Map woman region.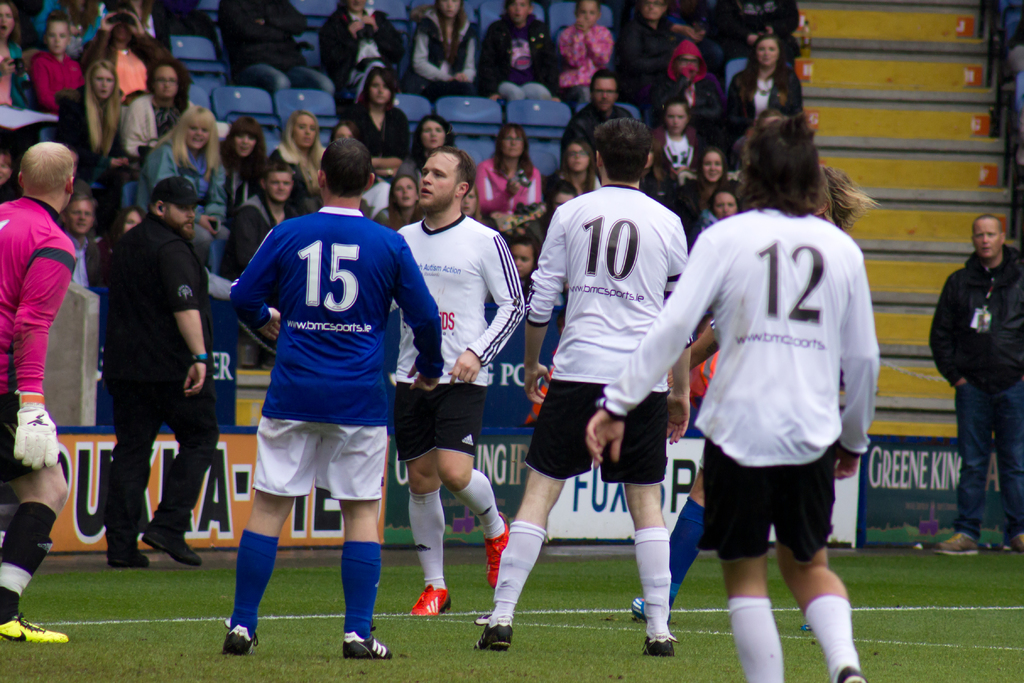
Mapped to (60, 58, 134, 201).
